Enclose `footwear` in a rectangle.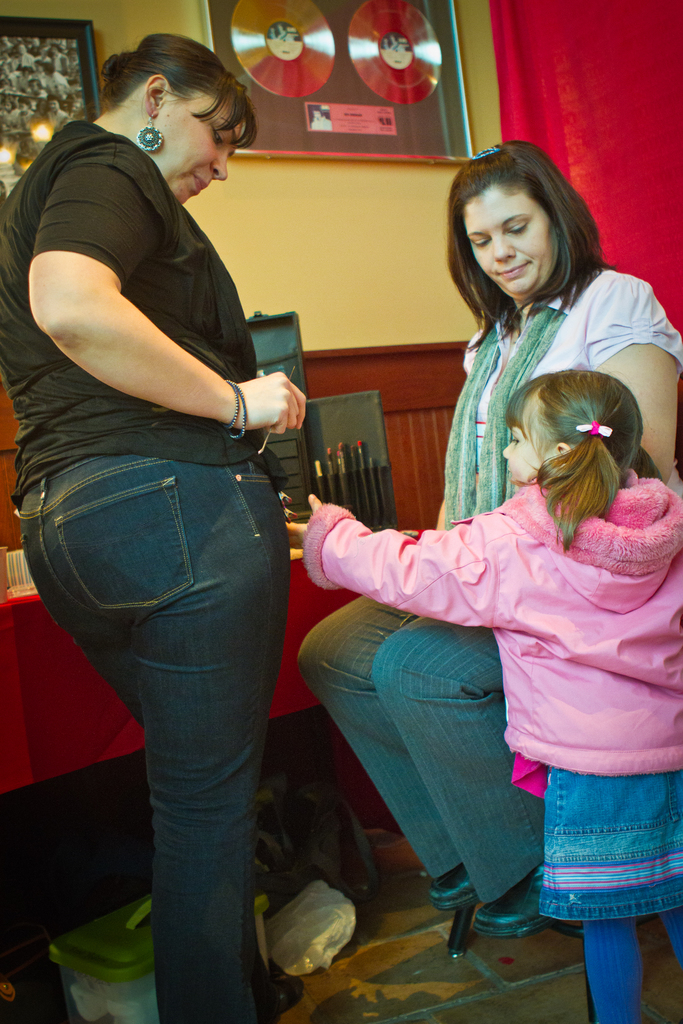
bbox(425, 862, 480, 908).
